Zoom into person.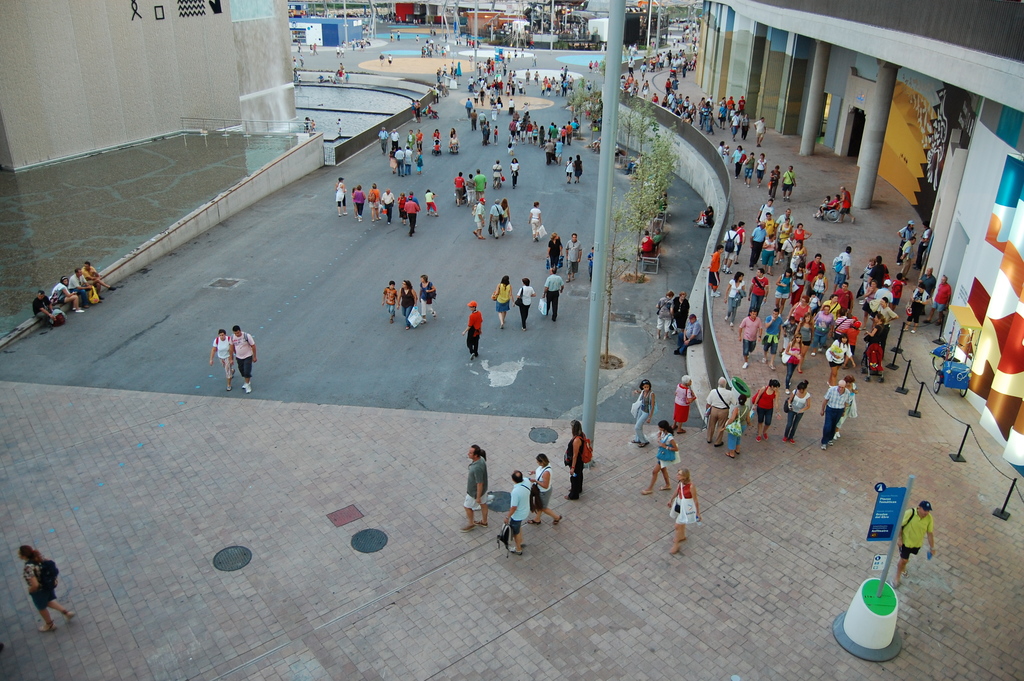
Zoom target: BBox(748, 224, 769, 272).
